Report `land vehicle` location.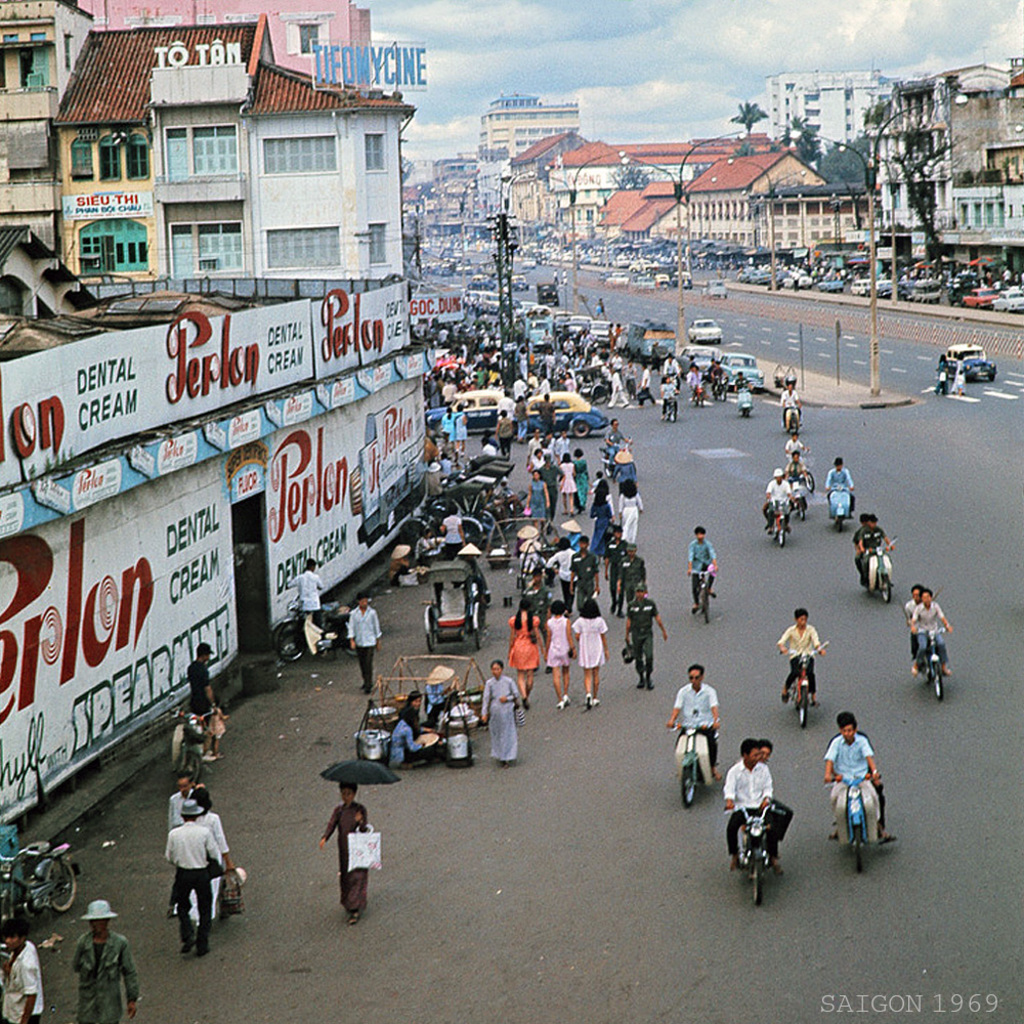
Report: (left=278, top=606, right=359, bottom=654).
